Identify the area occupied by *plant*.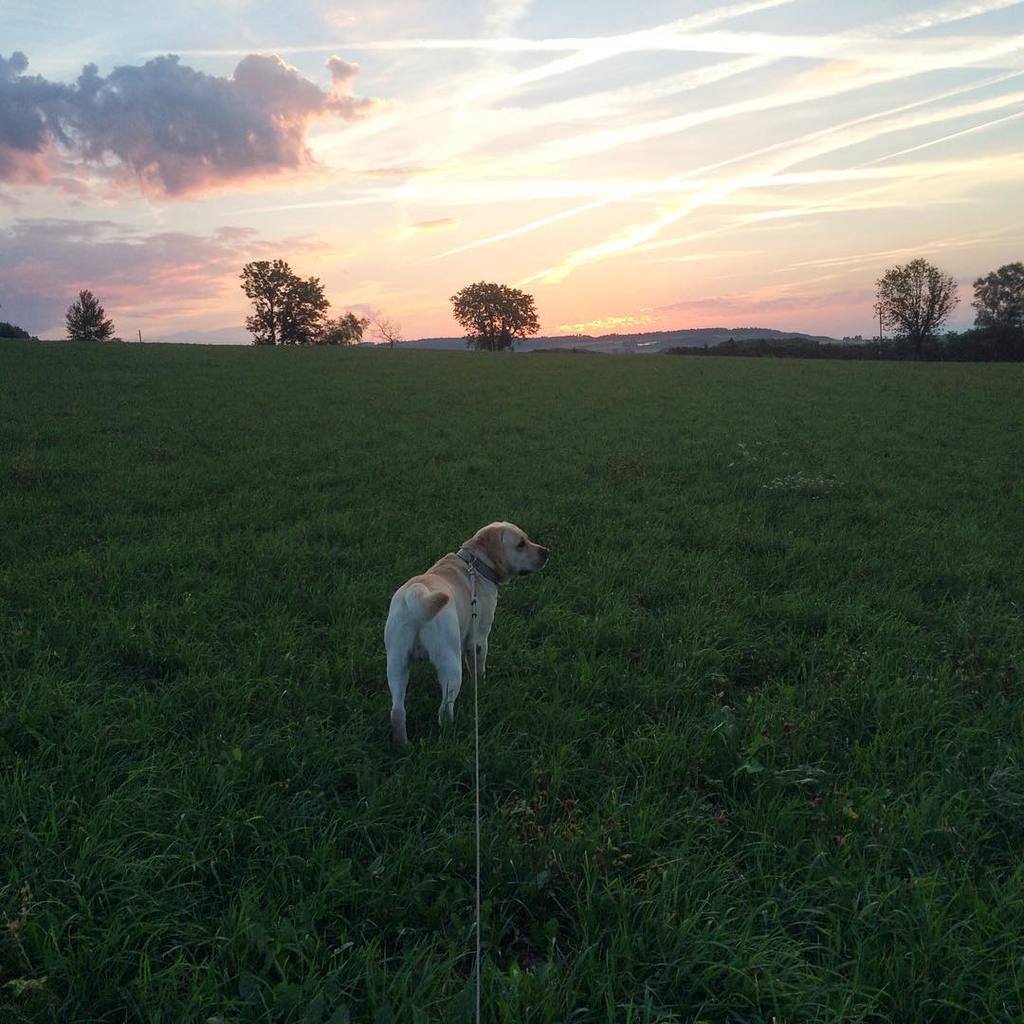
Area: 366, 309, 398, 349.
